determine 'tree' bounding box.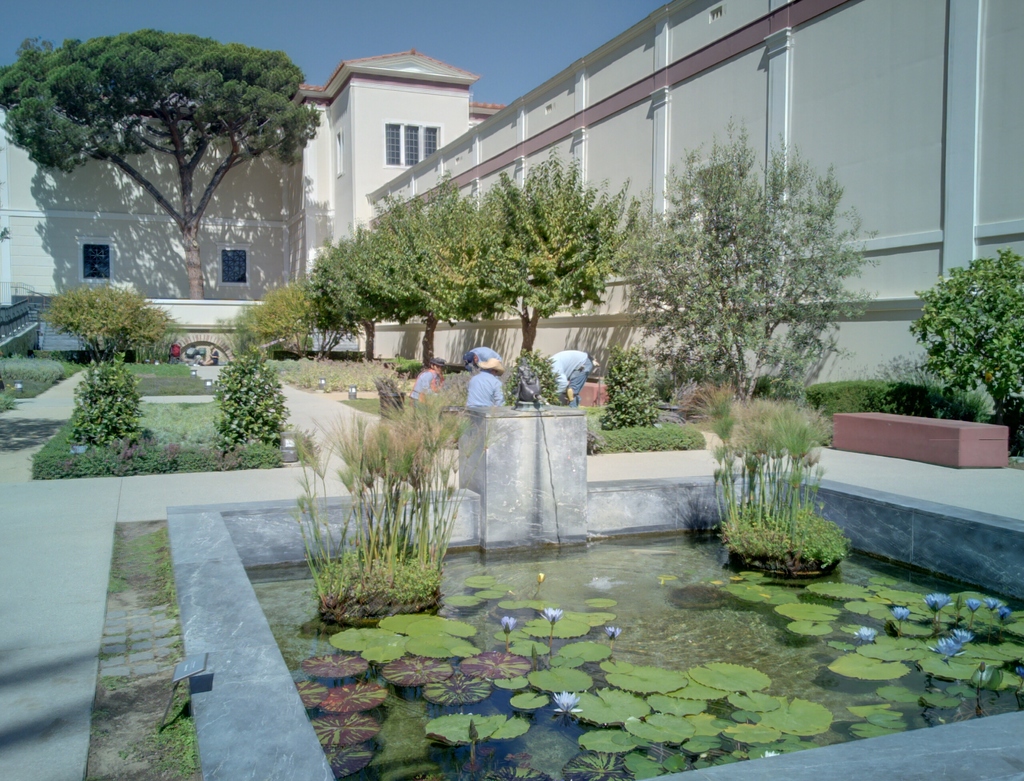
Determined: crop(463, 161, 659, 382).
